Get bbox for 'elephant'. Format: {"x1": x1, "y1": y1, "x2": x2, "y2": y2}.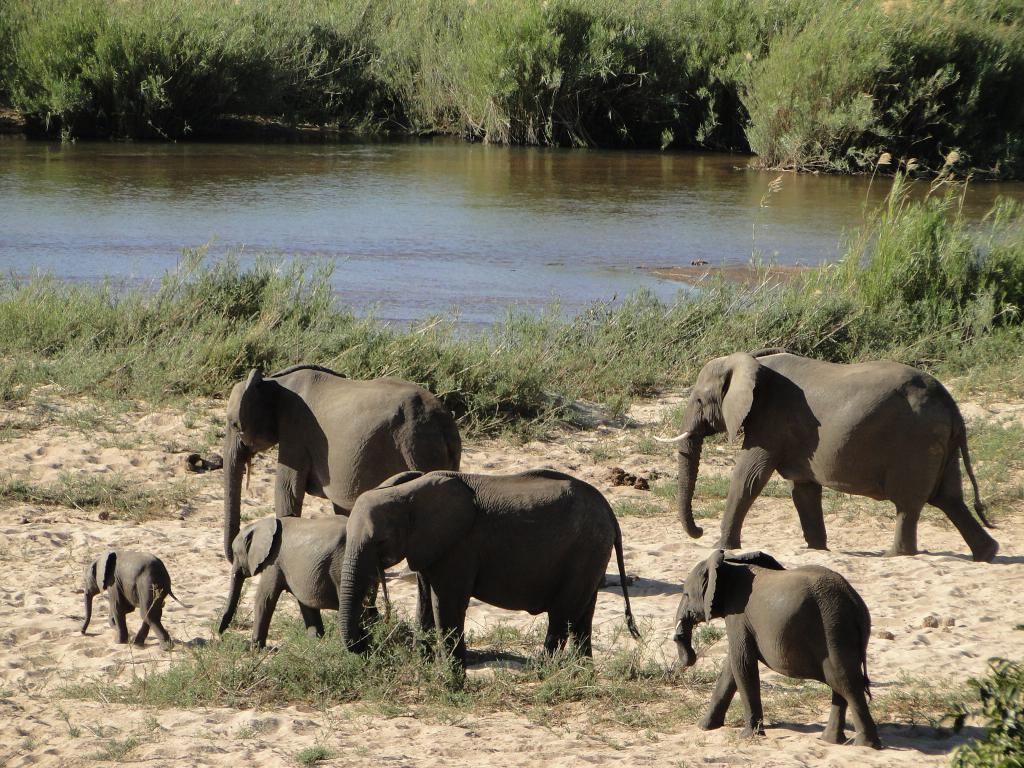
{"x1": 340, "y1": 474, "x2": 652, "y2": 702}.
